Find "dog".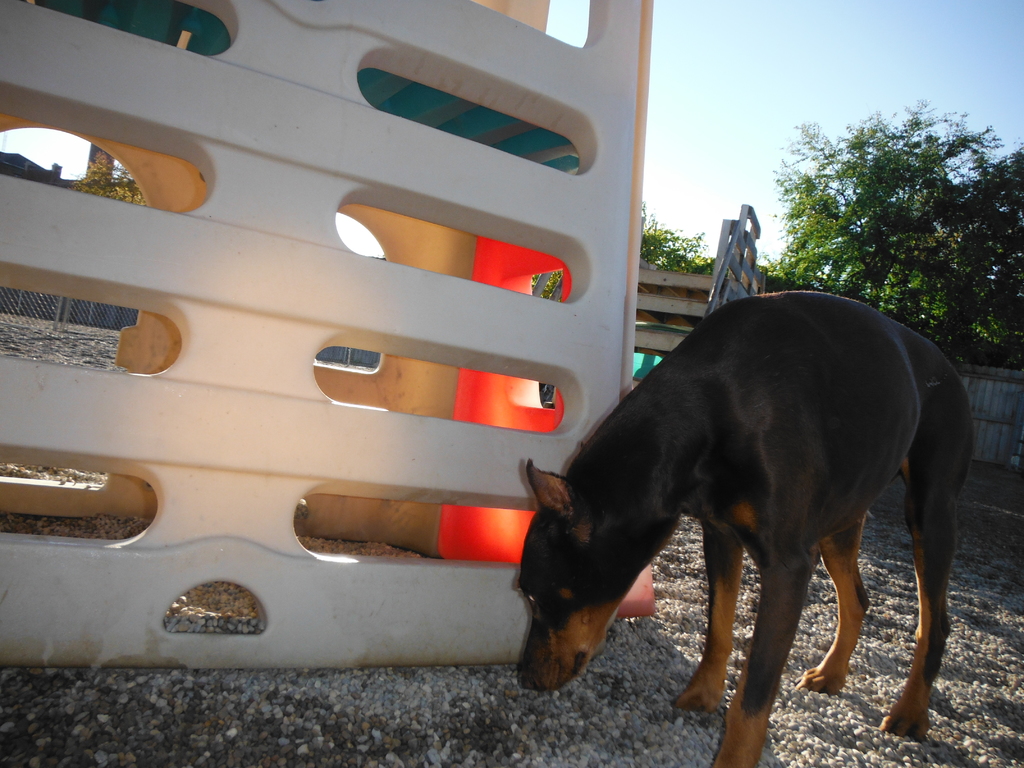
bbox=(516, 288, 980, 767).
